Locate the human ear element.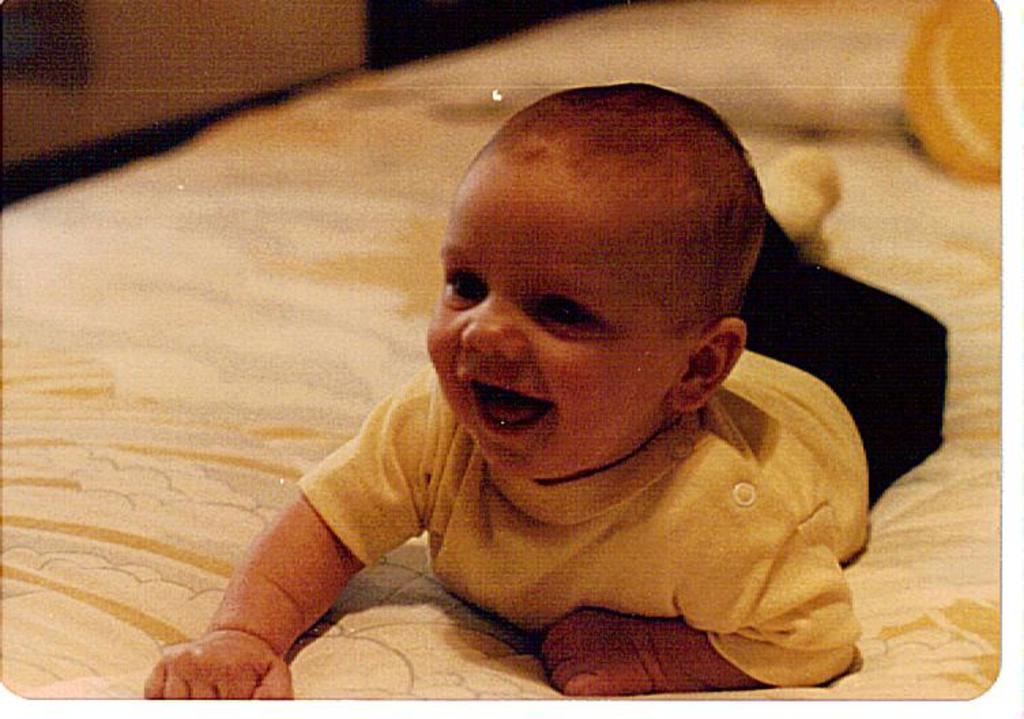
Element bbox: {"left": 666, "top": 316, "right": 745, "bottom": 410}.
